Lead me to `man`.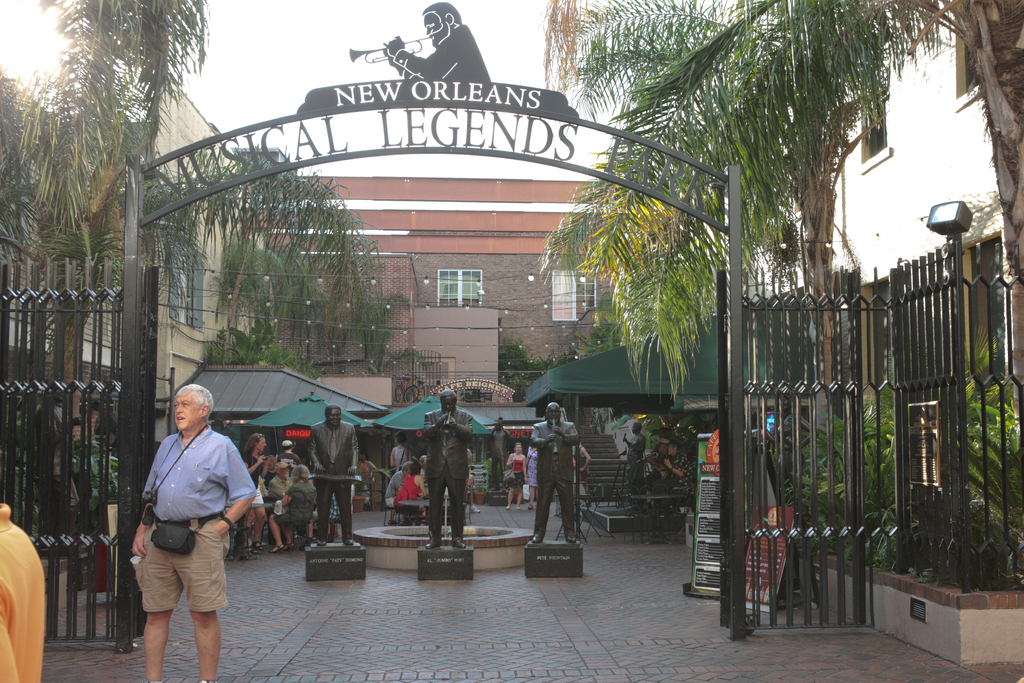
Lead to x1=309, y1=404, x2=359, y2=547.
